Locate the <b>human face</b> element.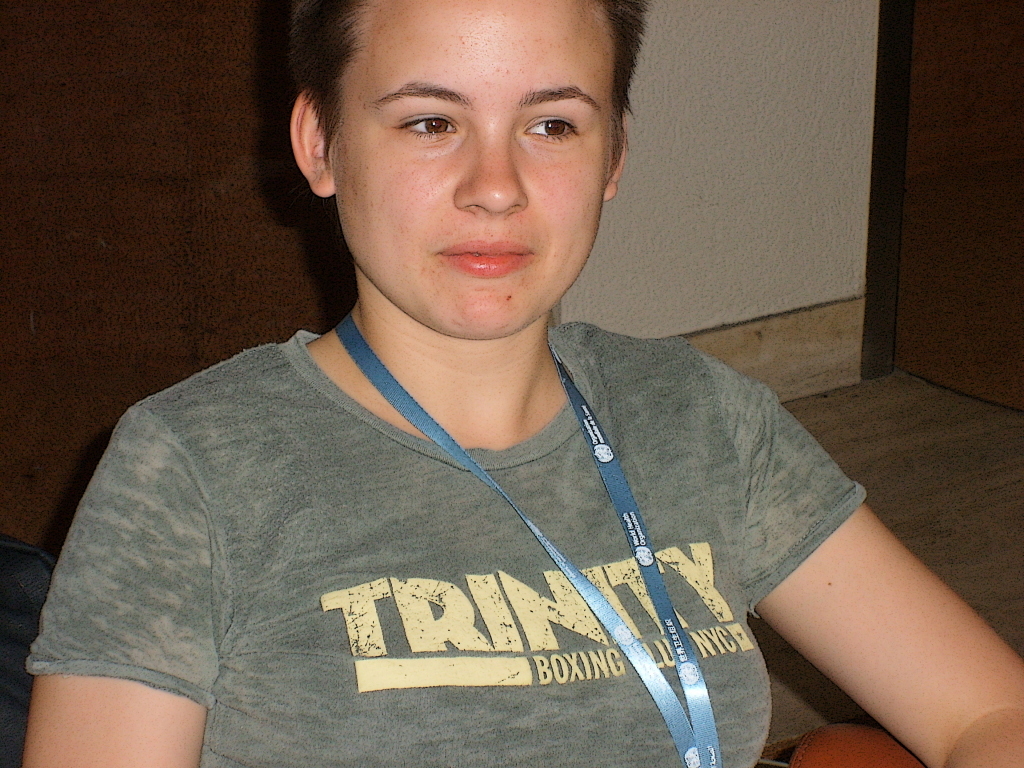
Element bbox: [left=326, top=0, right=620, bottom=338].
